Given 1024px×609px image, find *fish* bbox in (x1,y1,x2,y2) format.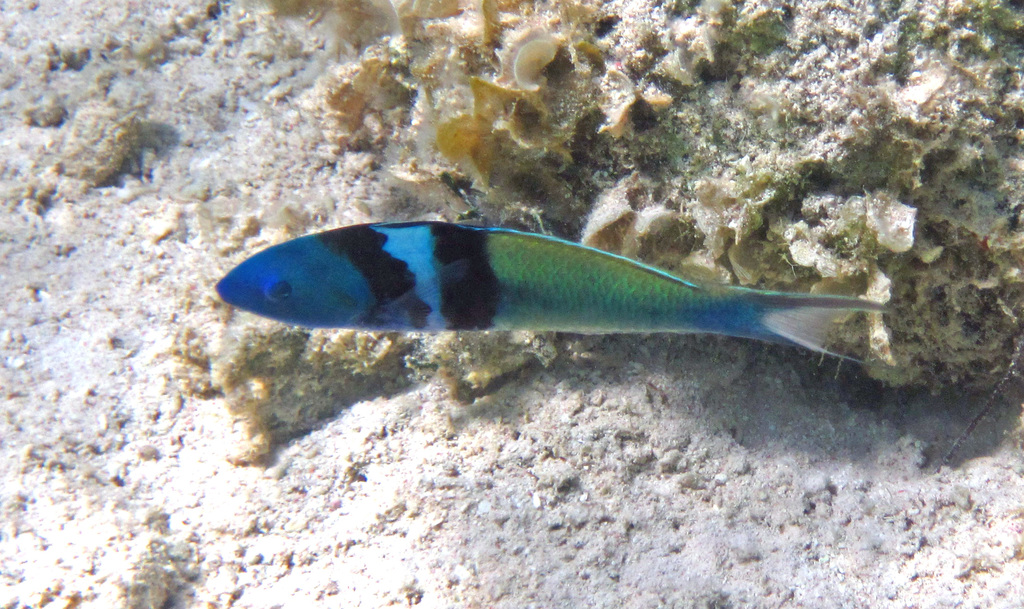
(223,199,891,396).
